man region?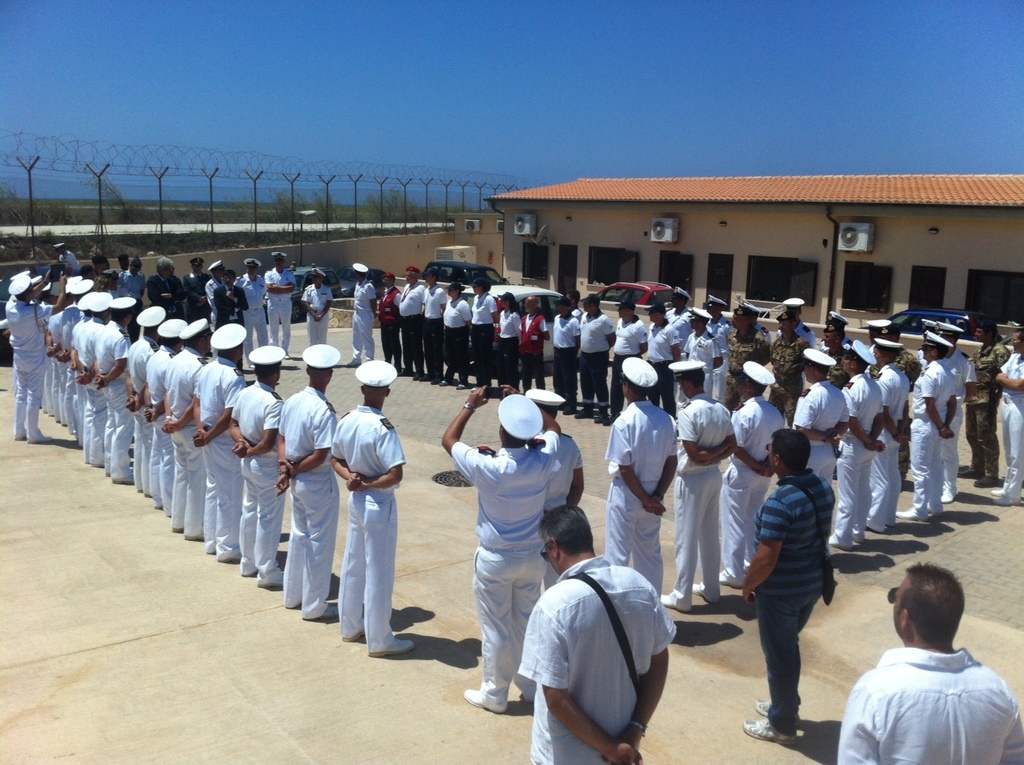
bbox=[965, 318, 1003, 479]
